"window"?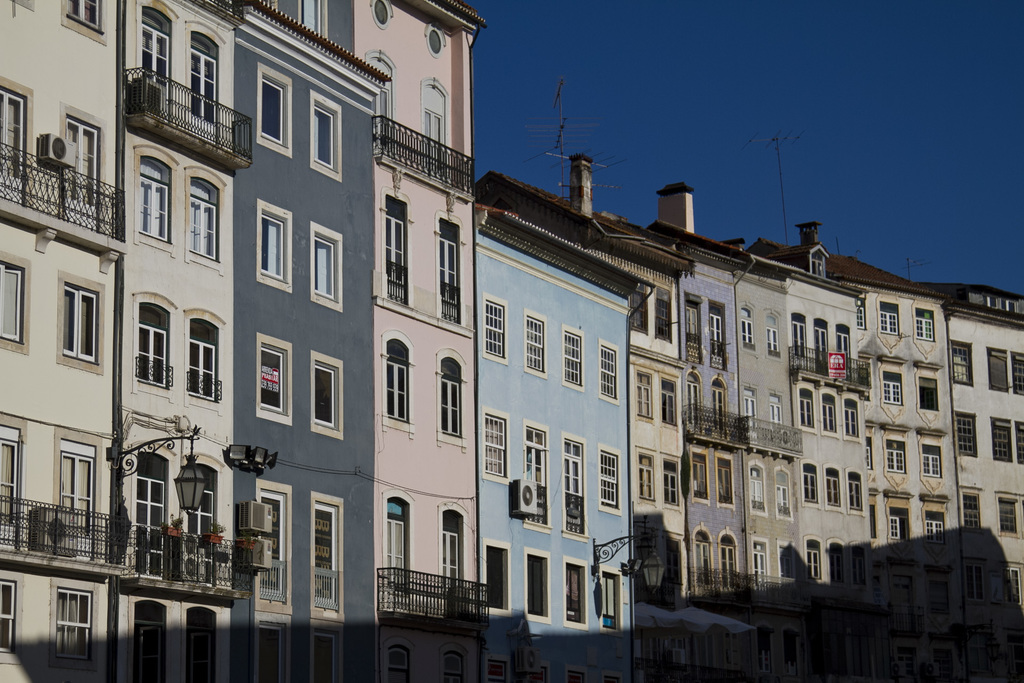
left=438, top=220, right=459, bottom=324
